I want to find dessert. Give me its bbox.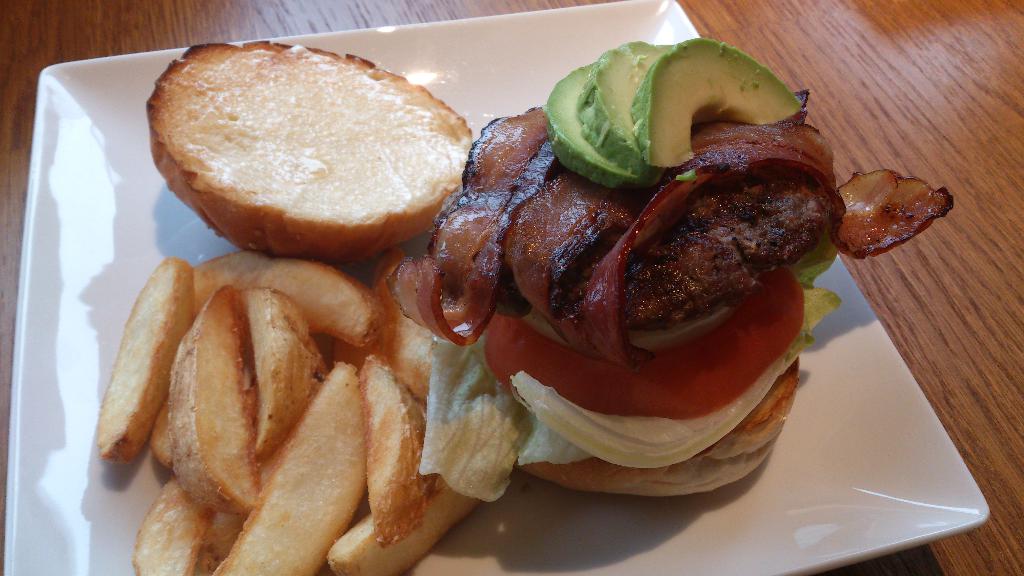
434, 43, 953, 503.
